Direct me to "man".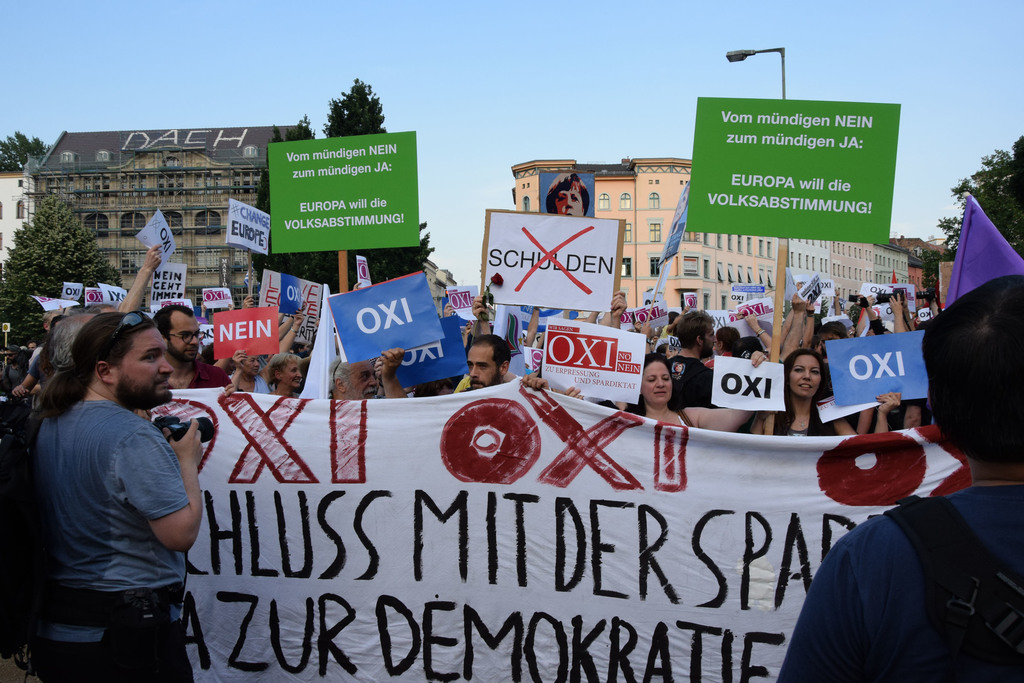
Direction: {"left": 323, "top": 342, "right": 410, "bottom": 405}.
